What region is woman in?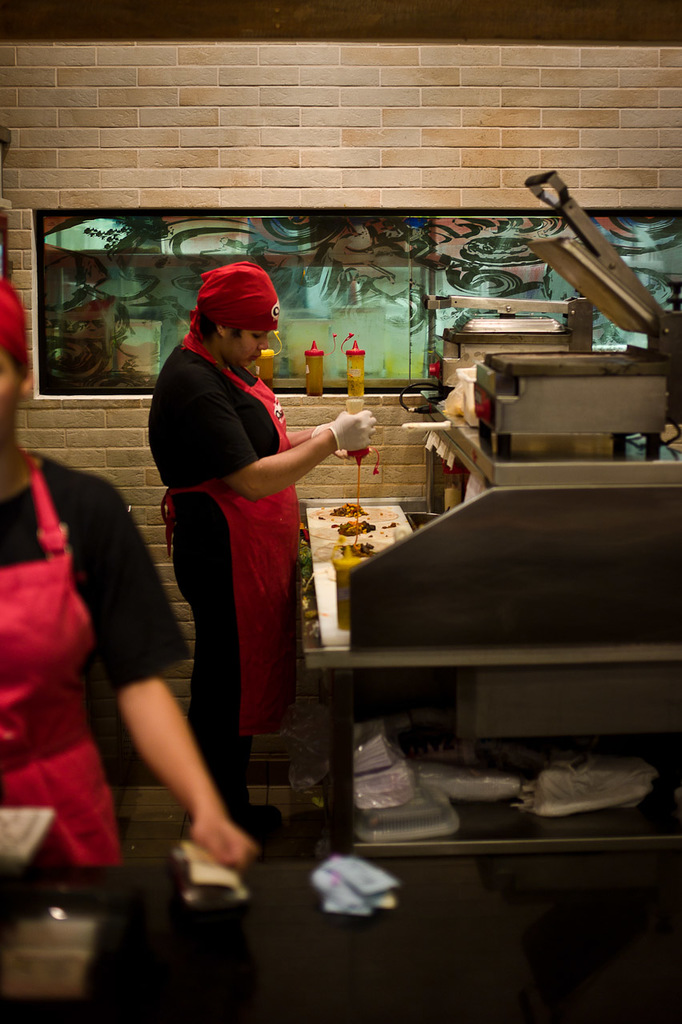
x1=0, y1=267, x2=260, y2=879.
